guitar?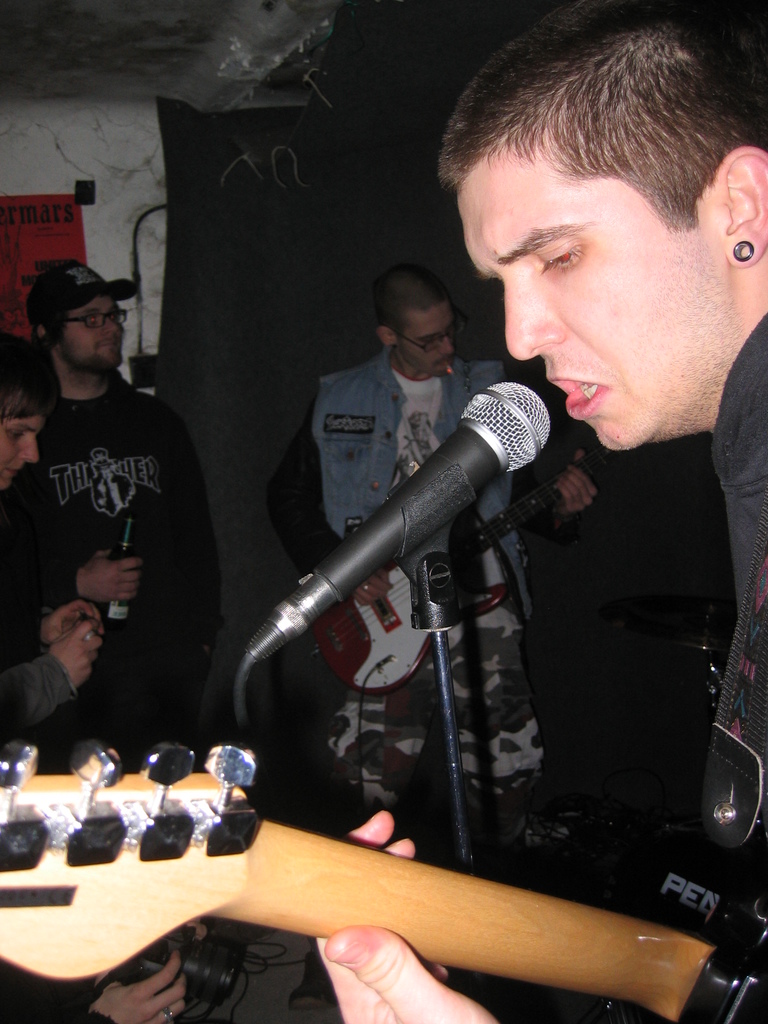
box(310, 445, 628, 687)
